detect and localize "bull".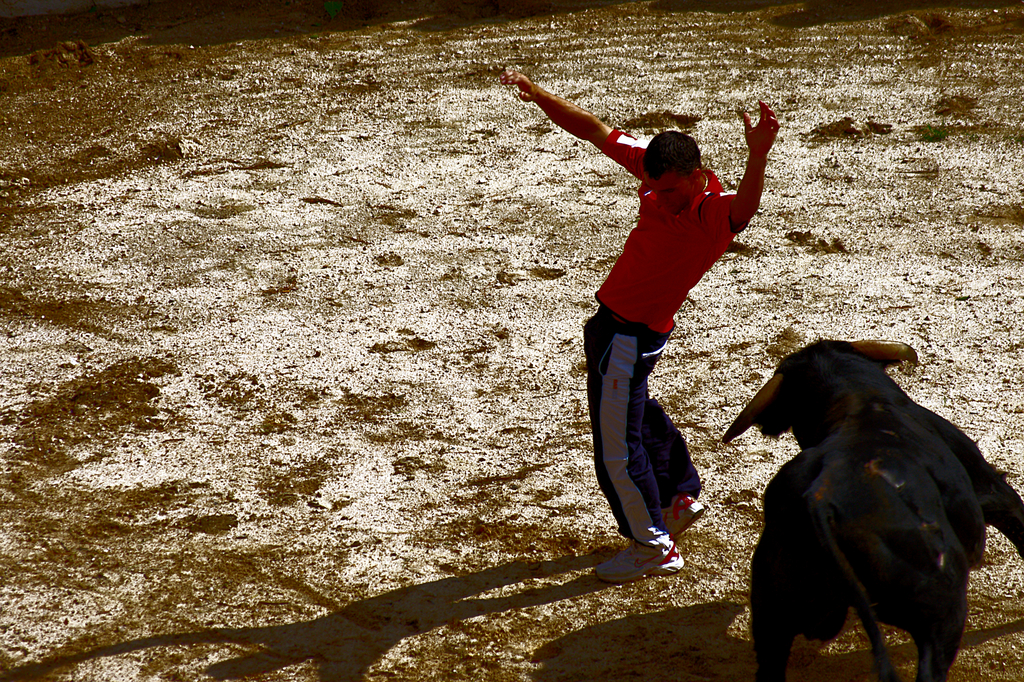
Localized at (719, 329, 1020, 681).
